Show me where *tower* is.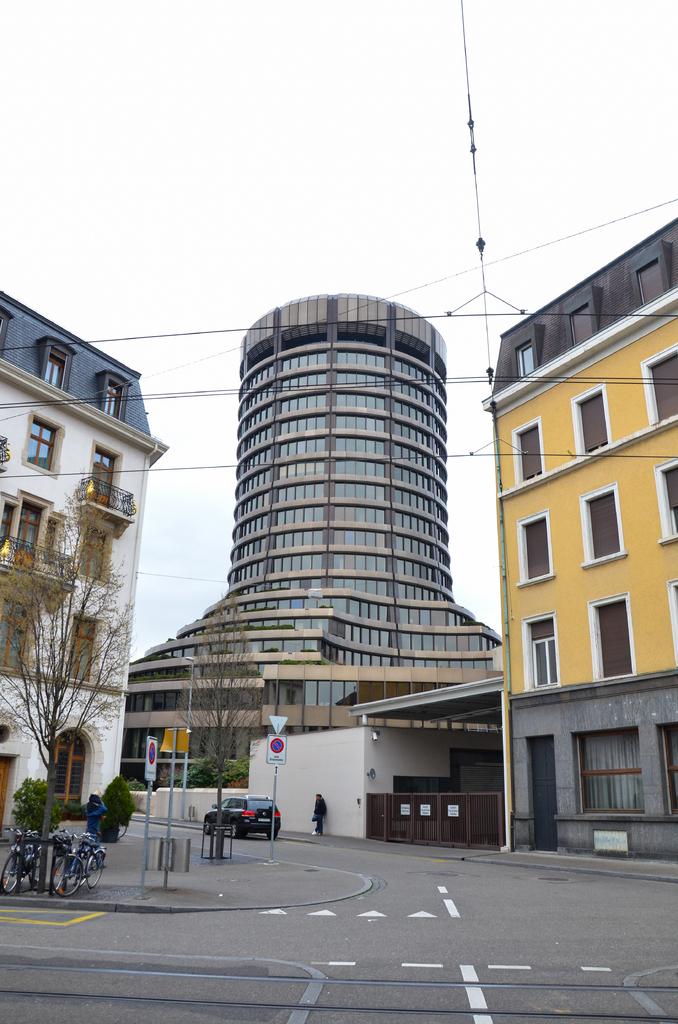
*tower* is at bbox(503, 207, 677, 858).
